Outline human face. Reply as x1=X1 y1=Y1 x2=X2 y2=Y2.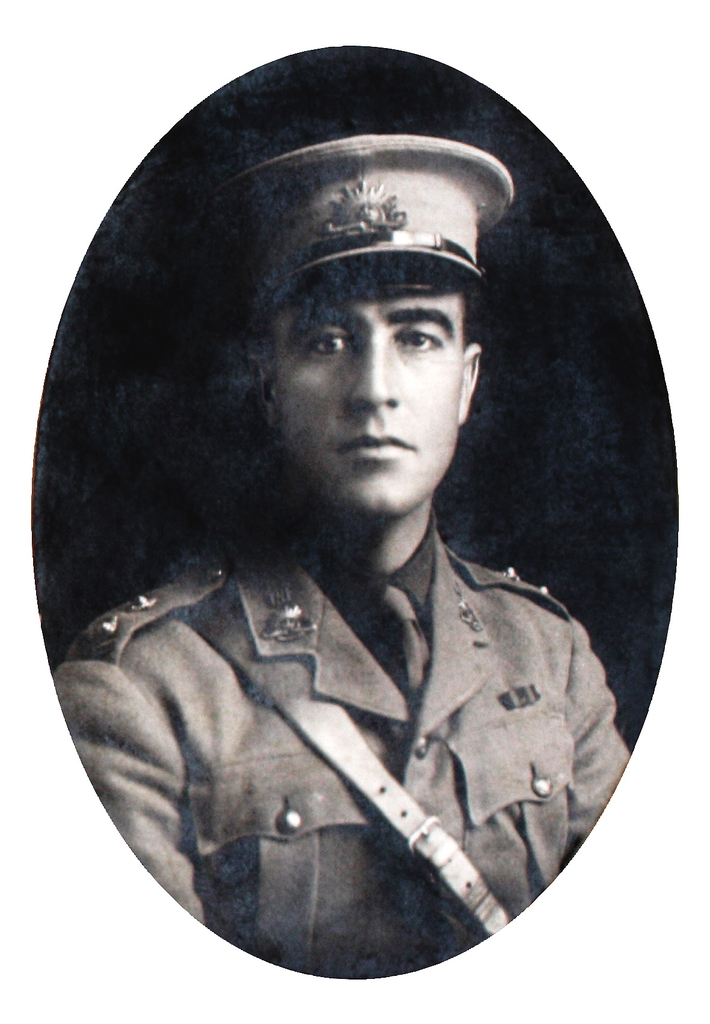
x1=270 y1=278 x2=470 y2=520.
